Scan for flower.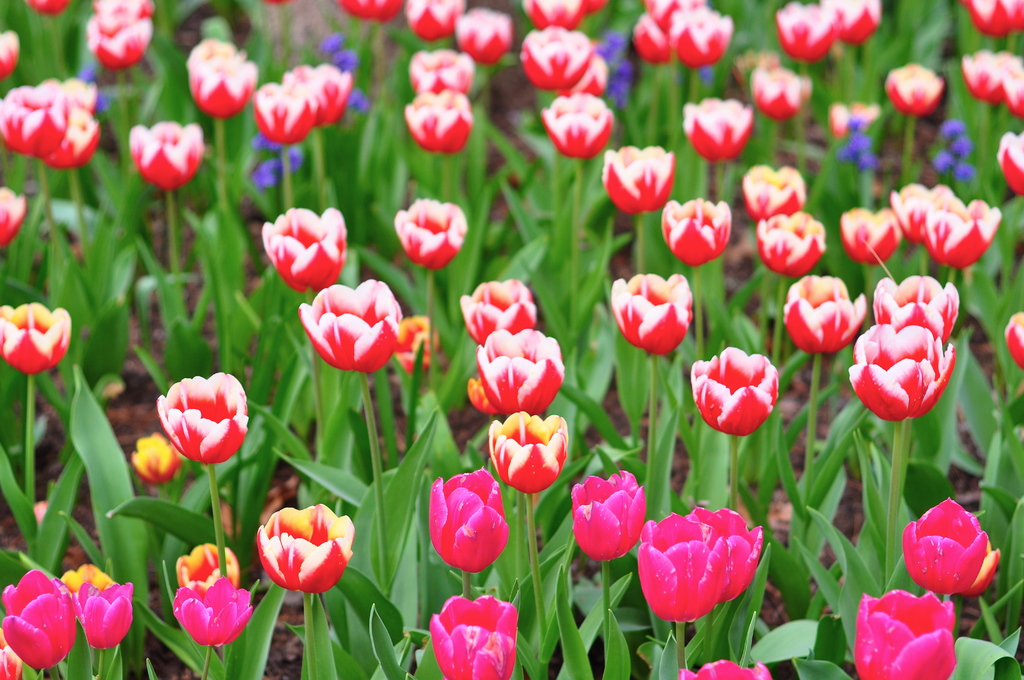
Scan result: {"left": 252, "top": 501, "right": 355, "bottom": 590}.
